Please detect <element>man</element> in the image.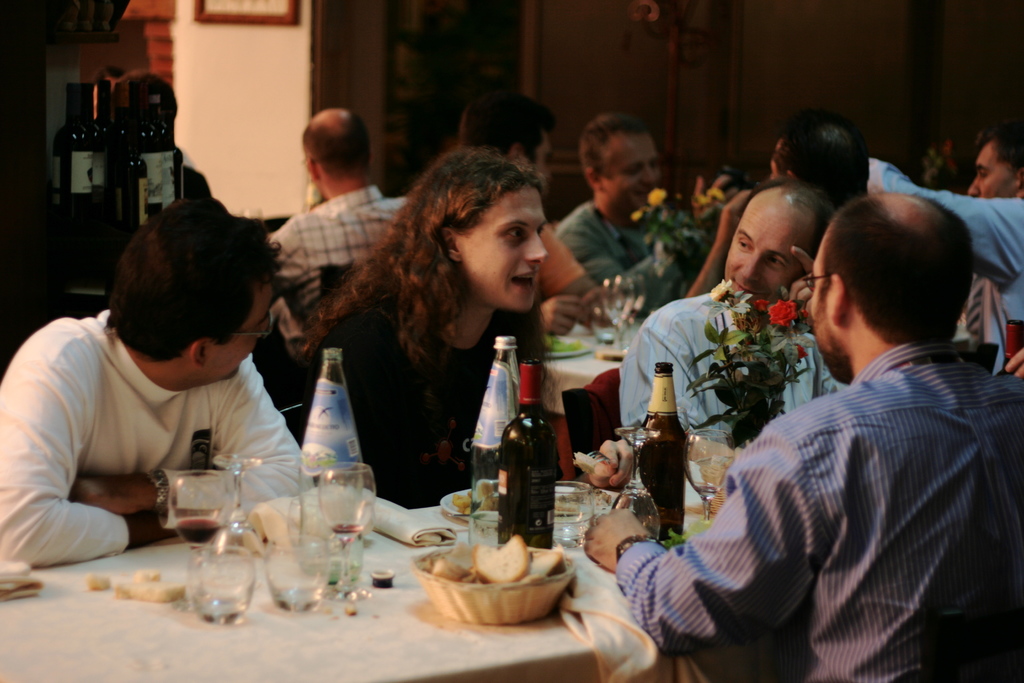
(left=554, top=110, right=666, bottom=288).
